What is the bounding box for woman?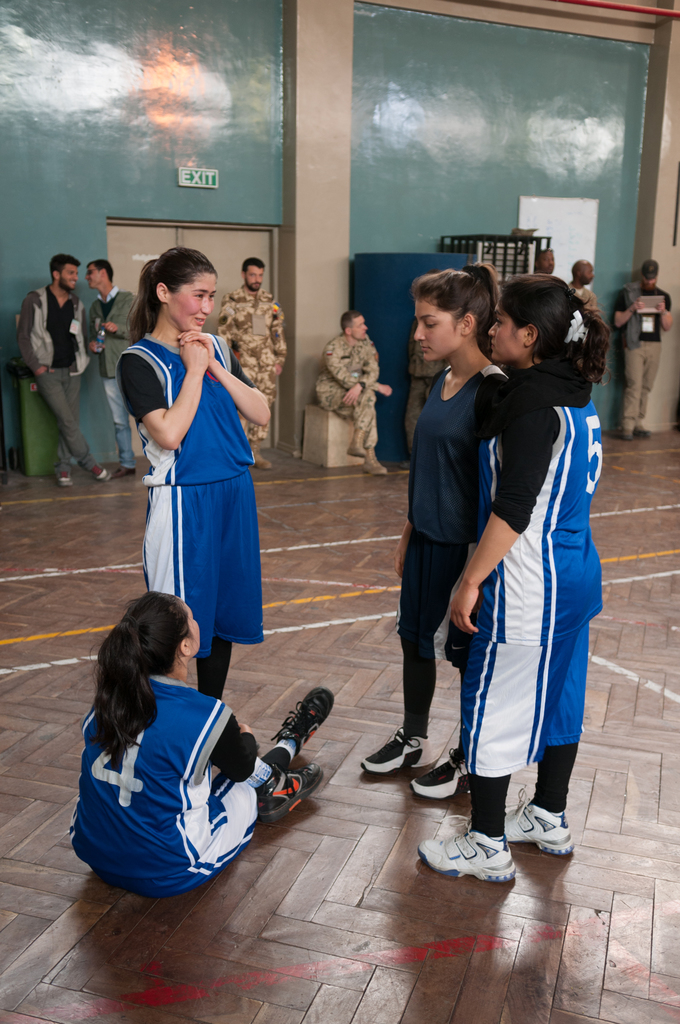
select_region(138, 278, 279, 672).
